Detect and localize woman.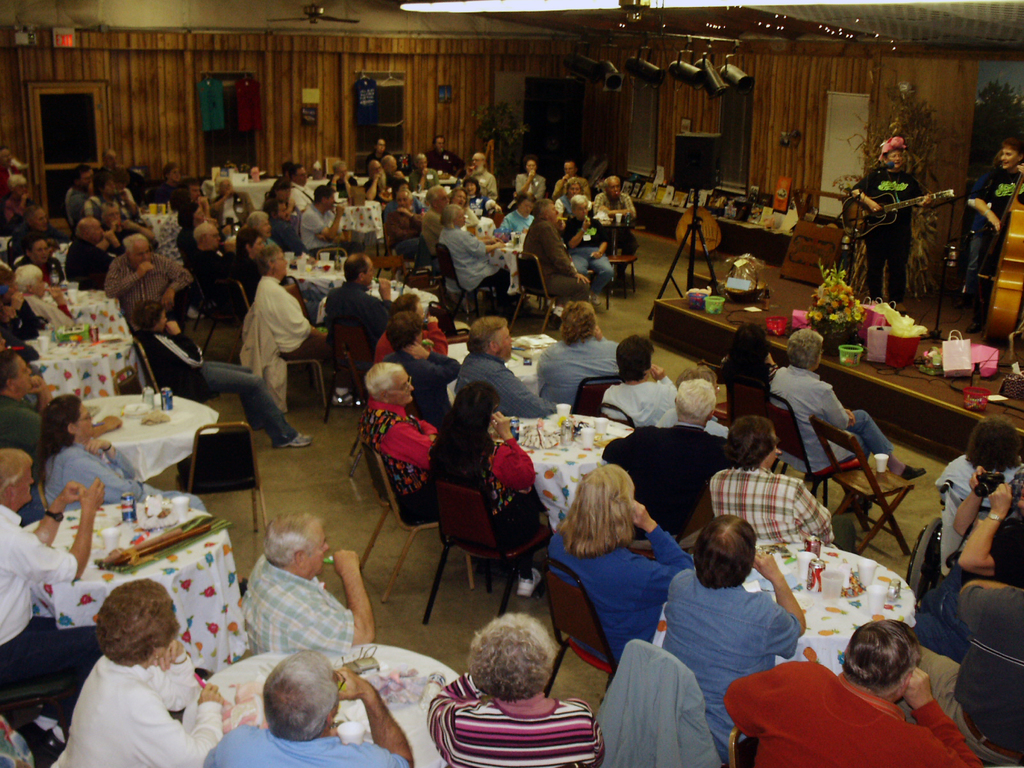
Localized at [left=968, top=135, right=1023, bottom=343].
